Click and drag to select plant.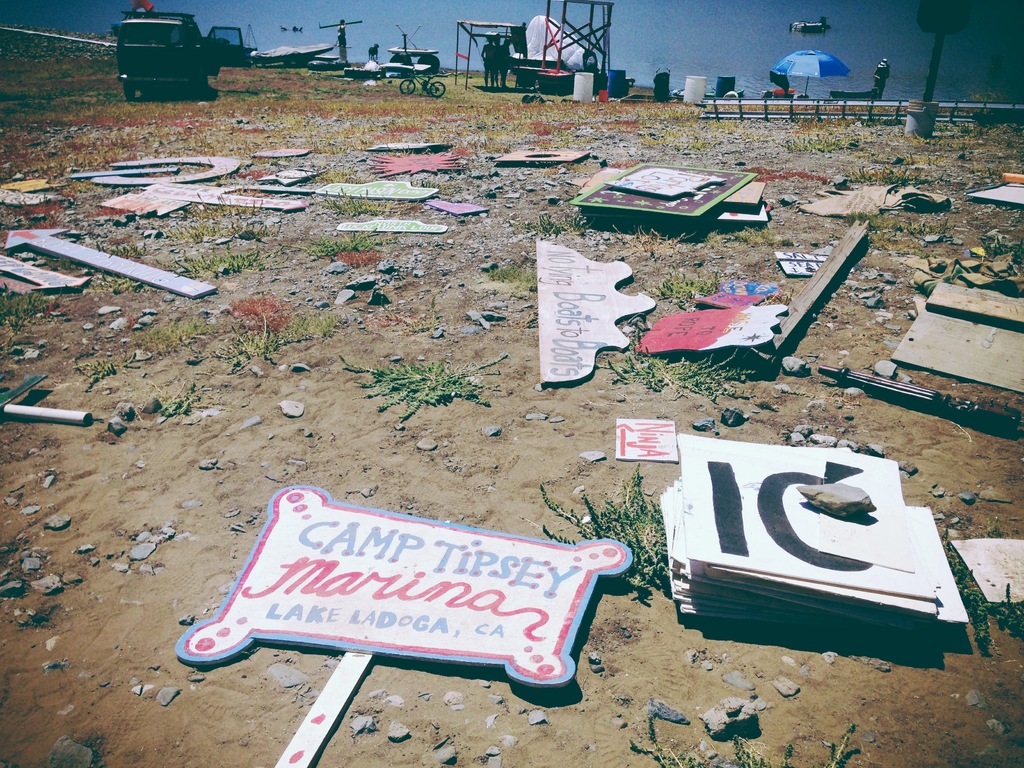
Selection: region(70, 360, 119, 392).
